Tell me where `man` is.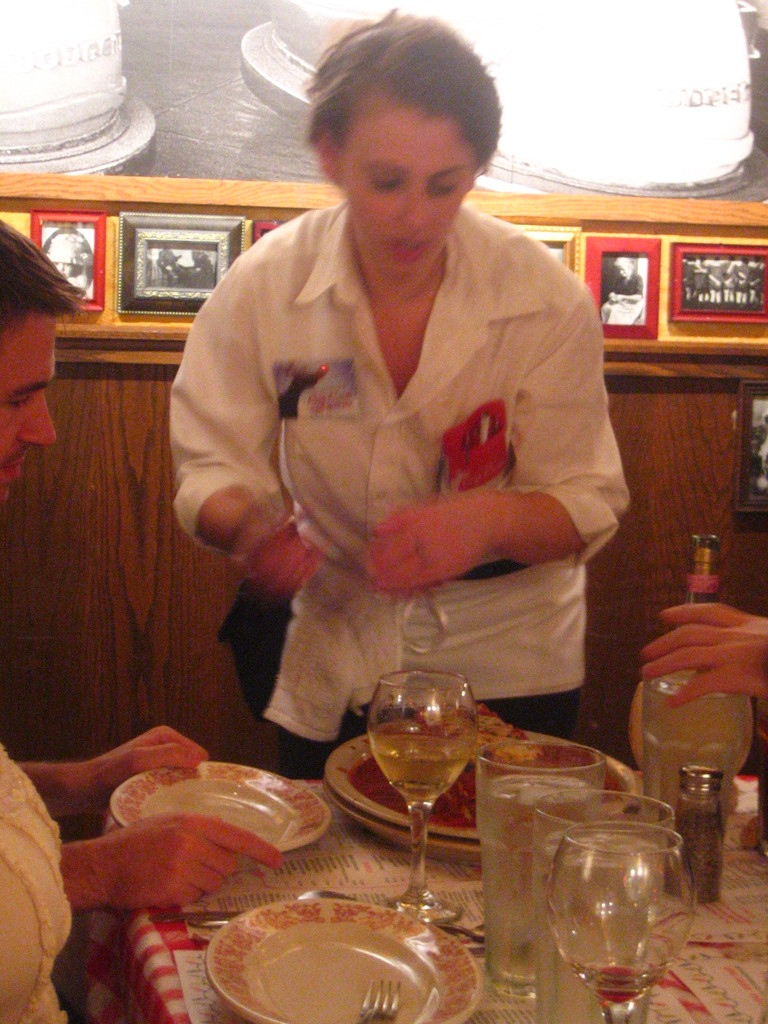
`man` is at select_region(140, 52, 673, 845).
